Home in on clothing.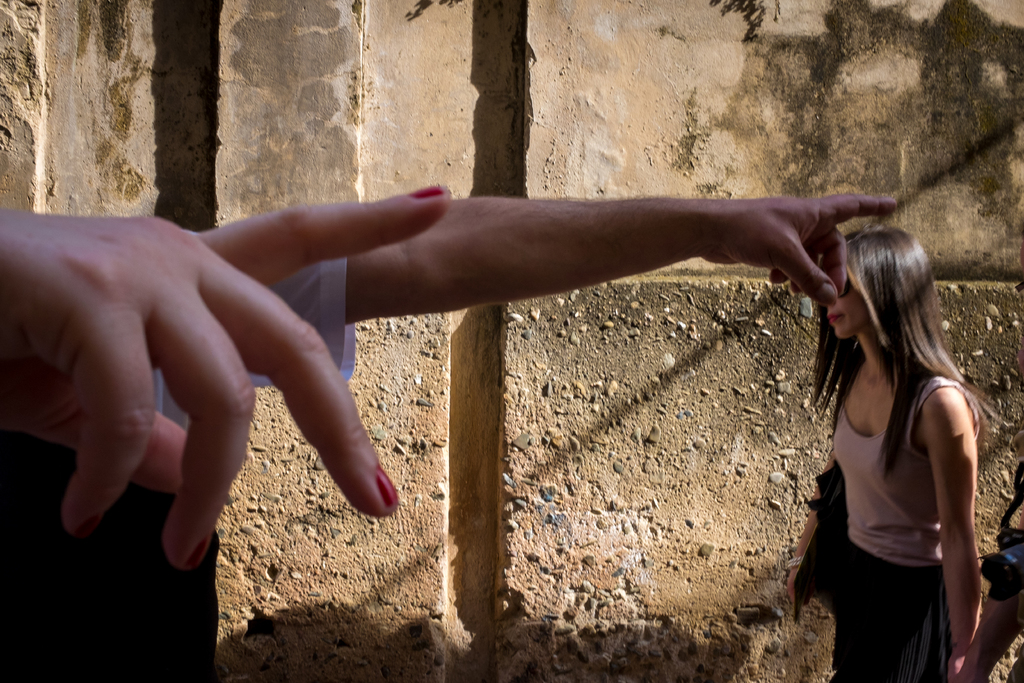
Homed in at [left=800, top=320, right=994, bottom=640].
